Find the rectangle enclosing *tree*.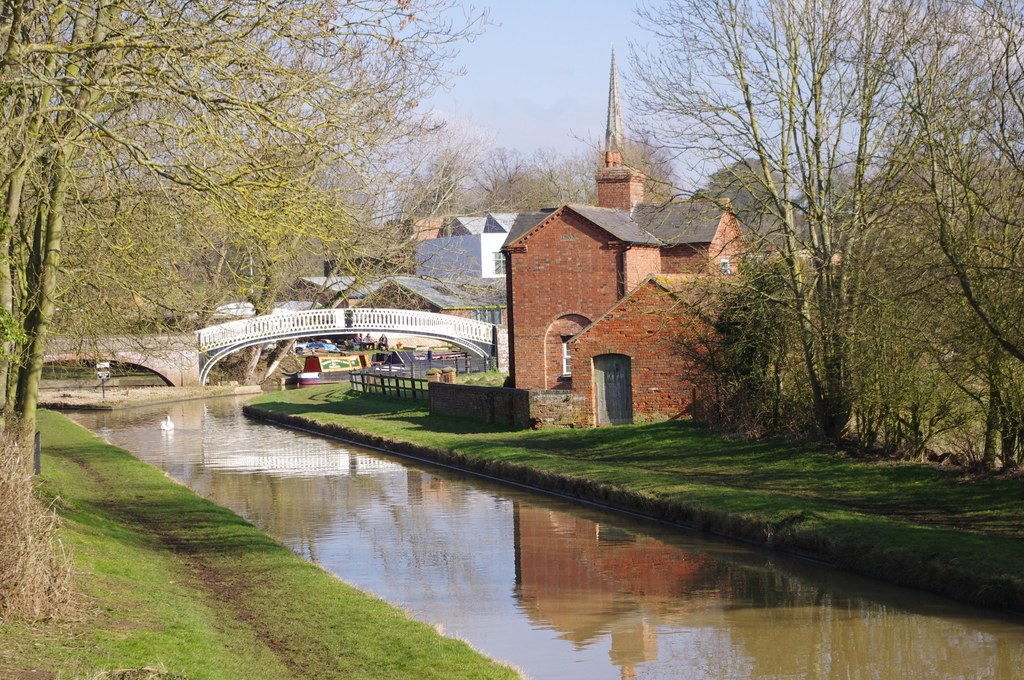
x1=880 y1=0 x2=1023 y2=480.
